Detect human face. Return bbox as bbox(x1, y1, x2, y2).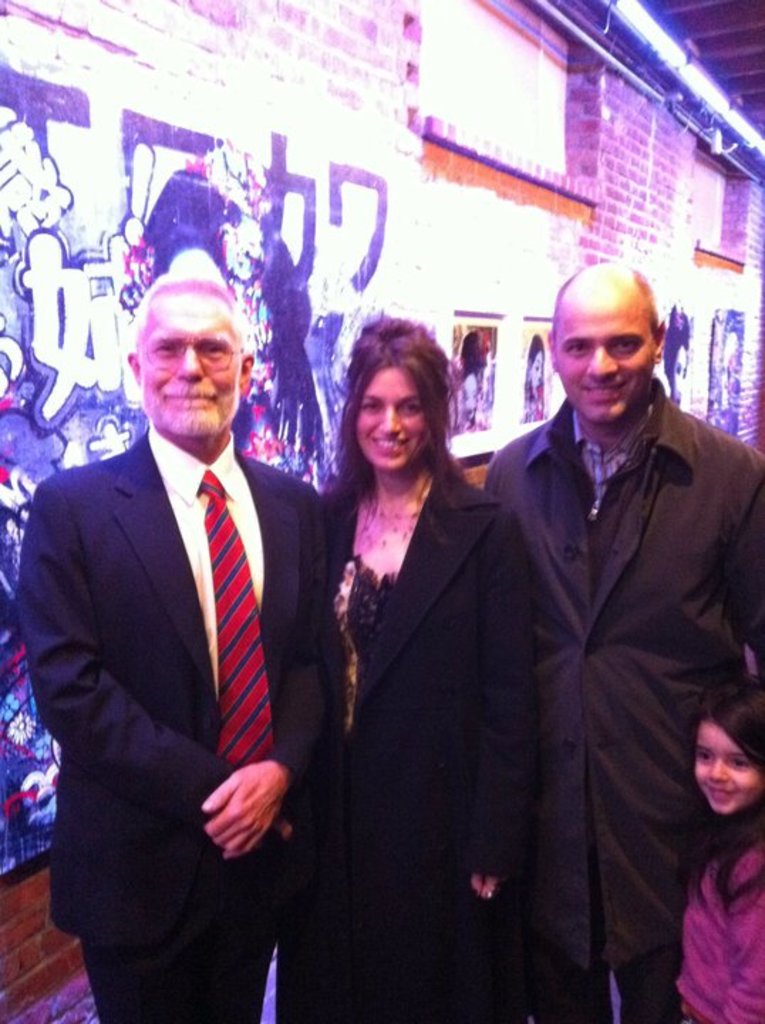
bbox(694, 720, 764, 811).
